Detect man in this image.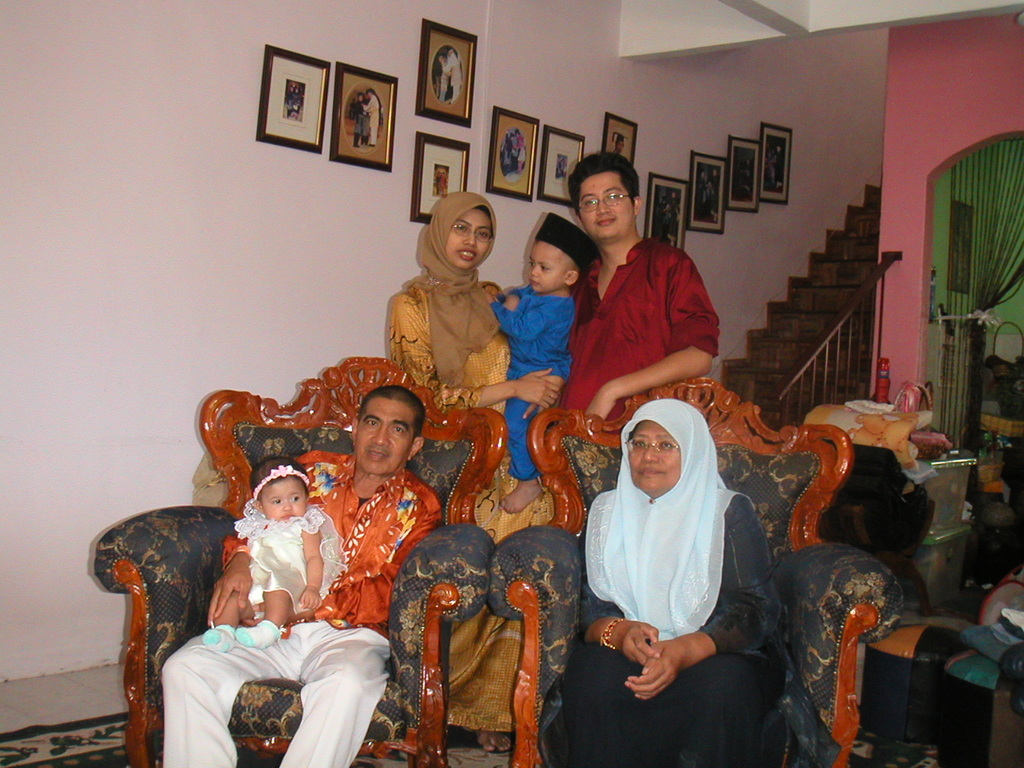
Detection: {"x1": 362, "y1": 90, "x2": 380, "y2": 147}.
